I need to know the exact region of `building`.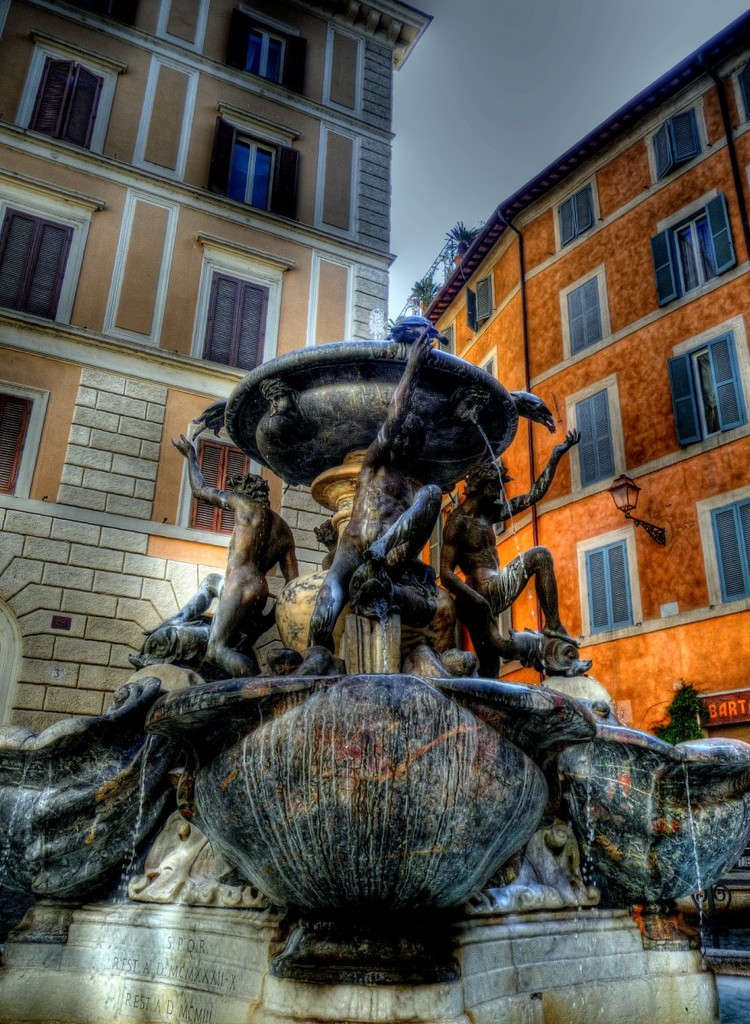
Region: select_region(414, 8, 749, 980).
